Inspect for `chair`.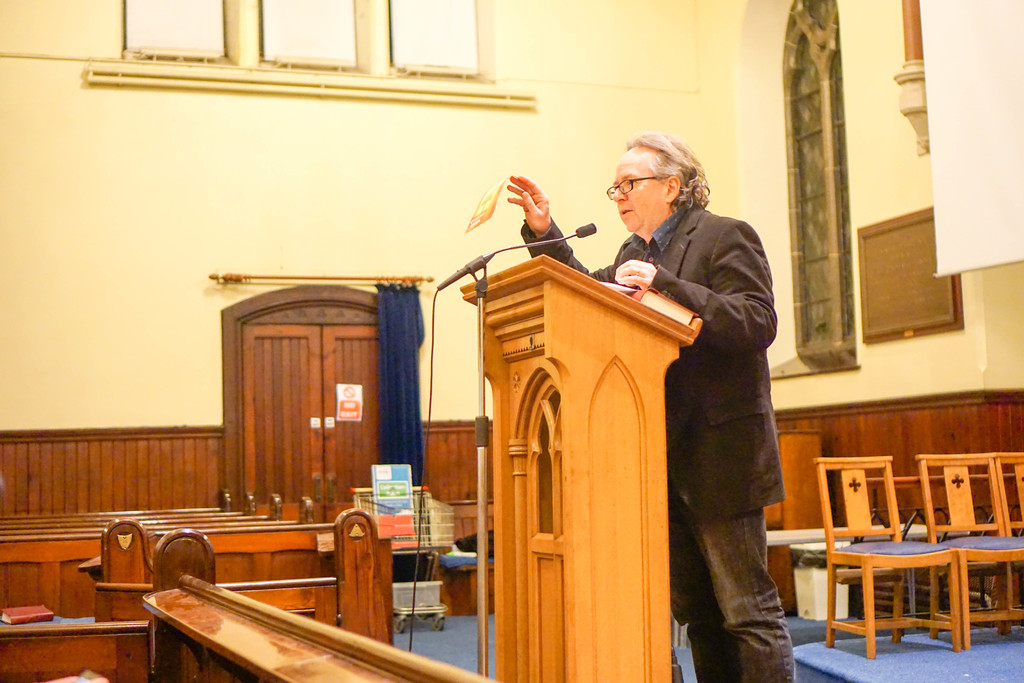
Inspection: bbox=(993, 449, 1023, 639).
